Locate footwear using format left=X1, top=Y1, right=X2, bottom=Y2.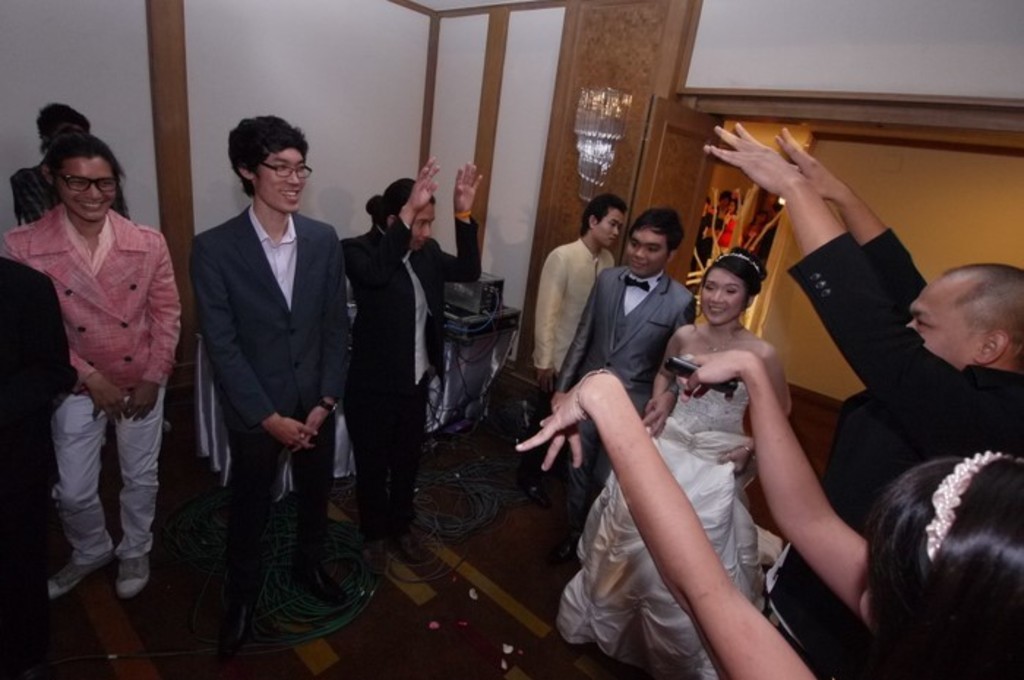
left=394, top=521, right=426, bottom=557.
